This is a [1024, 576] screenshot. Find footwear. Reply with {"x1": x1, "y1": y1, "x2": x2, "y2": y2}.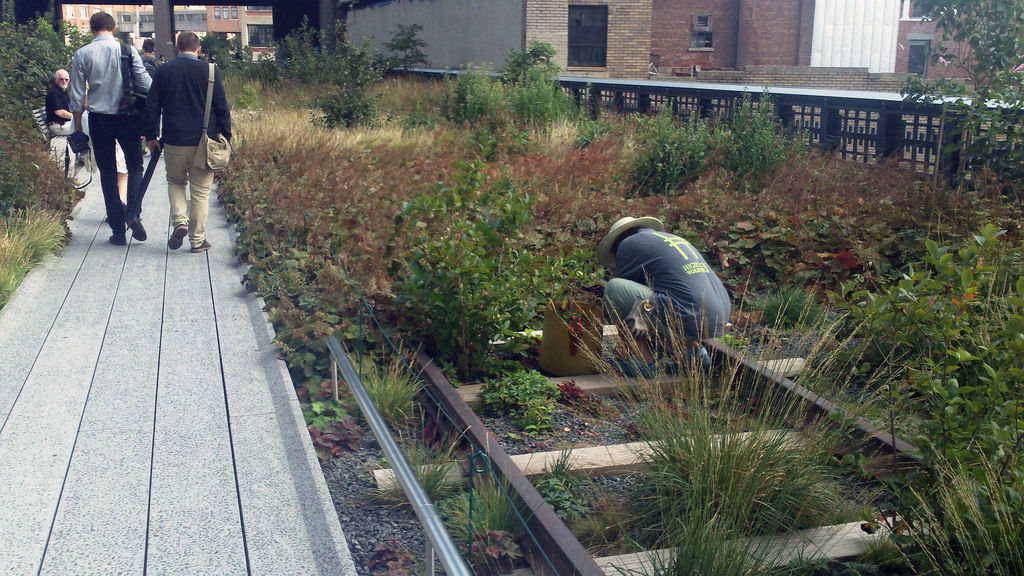
{"x1": 187, "y1": 233, "x2": 212, "y2": 251}.
